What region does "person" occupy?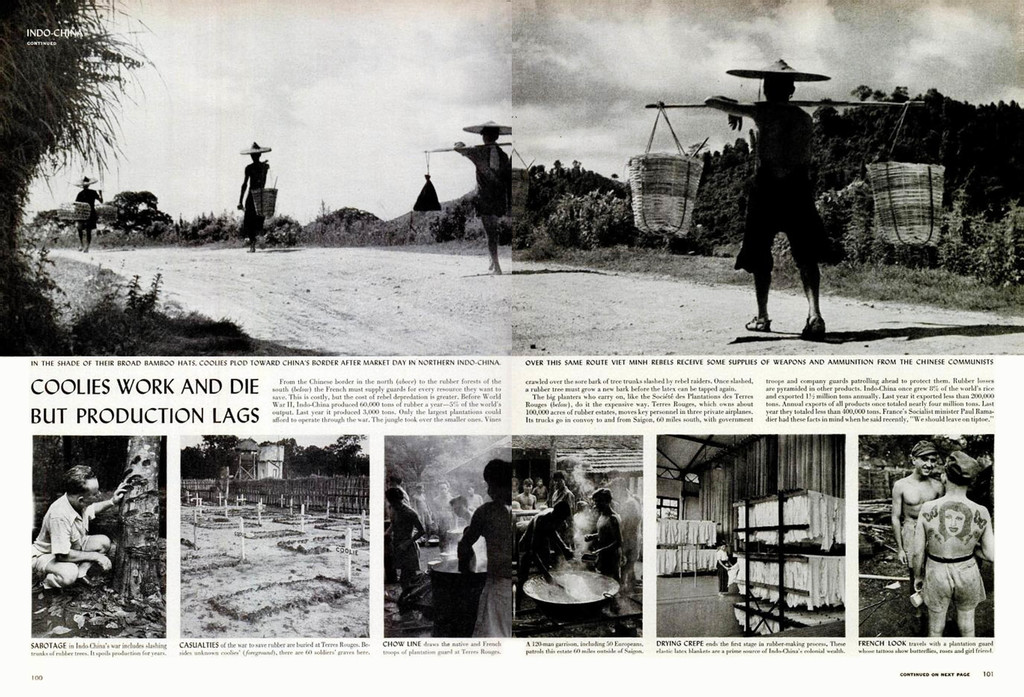
region(708, 78, 819, 337).
